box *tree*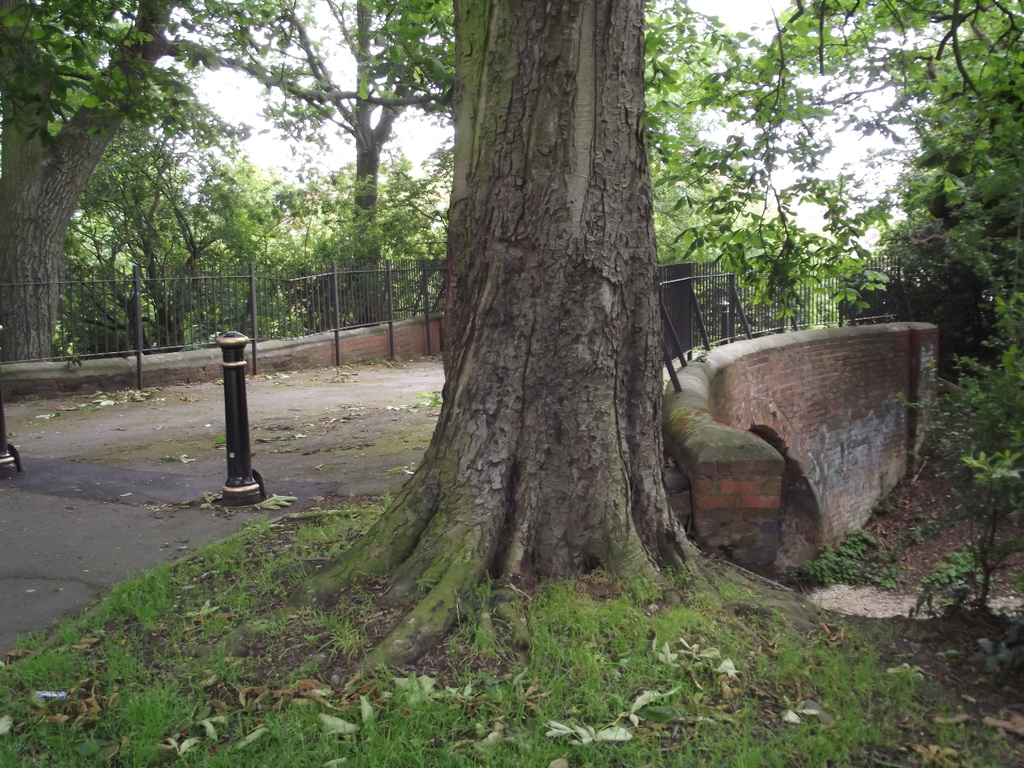
{"left": 54, "top": 0, "right": 960, "bottom": 617}
